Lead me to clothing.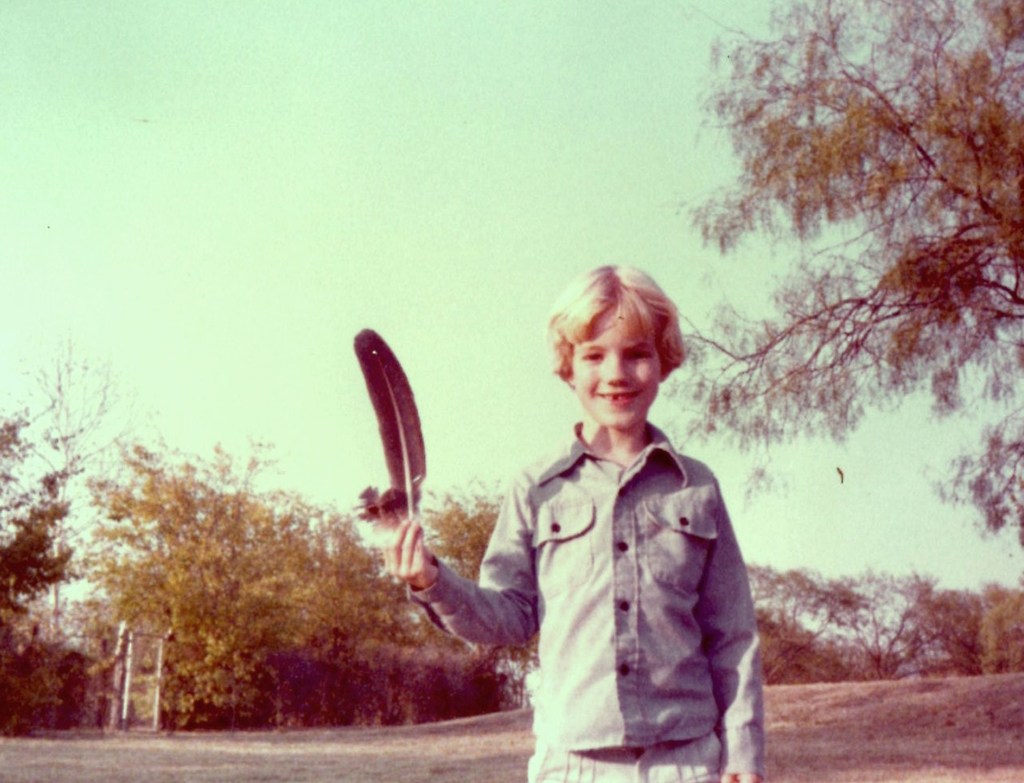
Lead to BBox(459, 375, 768, 779).
